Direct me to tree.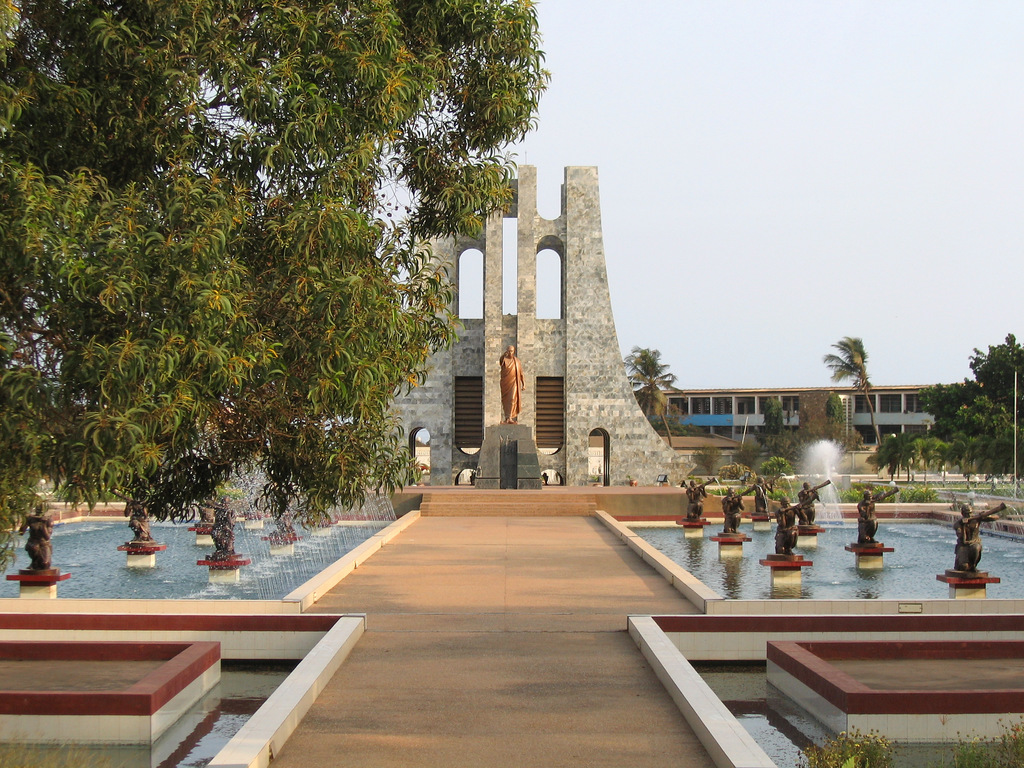
Direction: x1=617, y1=346, x2=689, y2=454.
